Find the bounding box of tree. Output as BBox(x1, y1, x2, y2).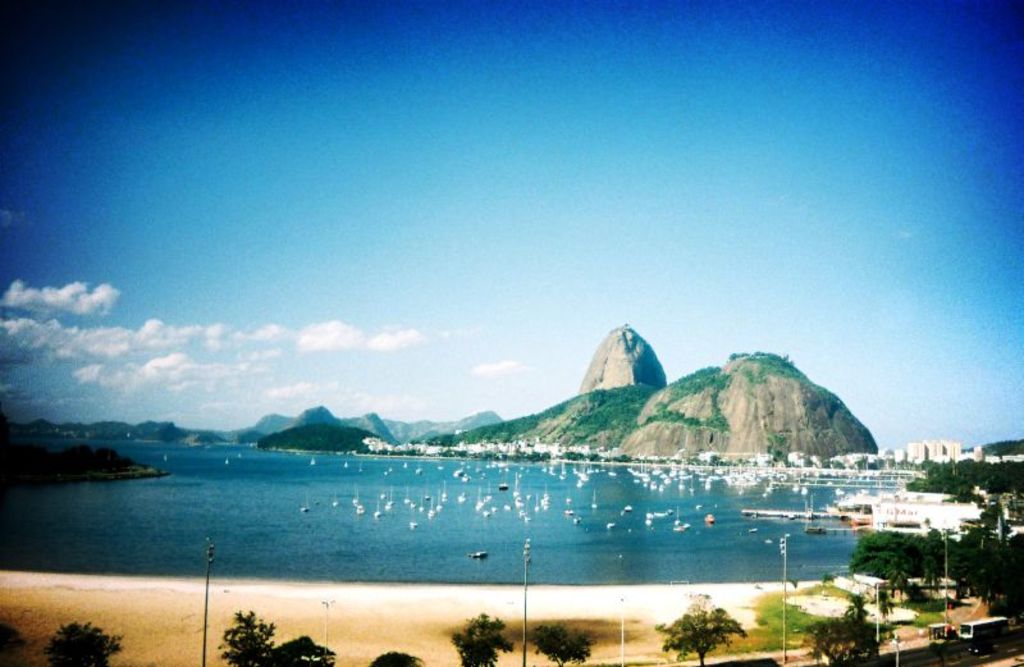
BBox(37, 626, 125, 666).
